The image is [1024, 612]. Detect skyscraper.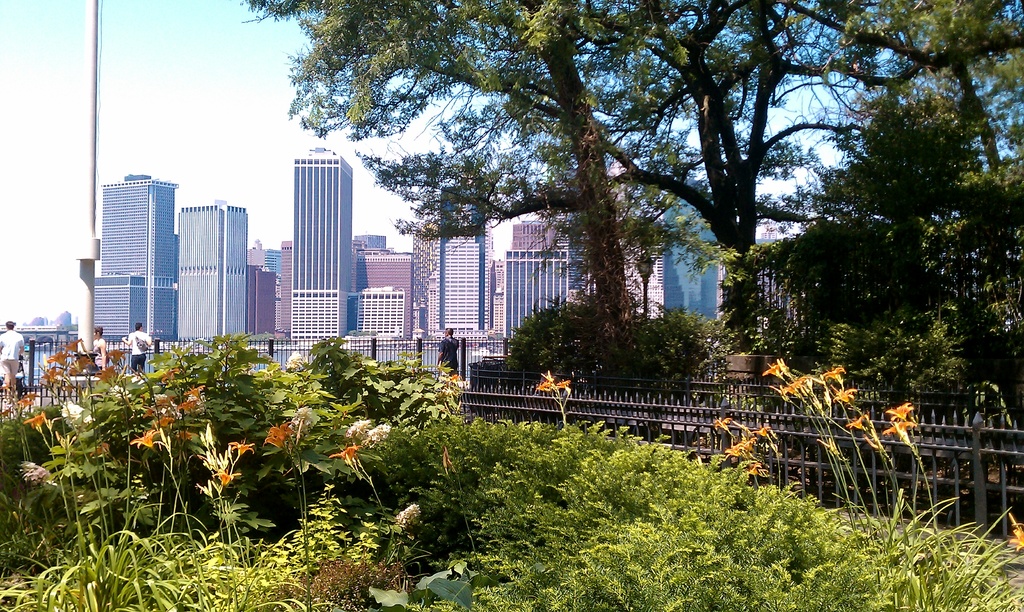
Detection: left=589, top=157, right=662, bottom=324.
